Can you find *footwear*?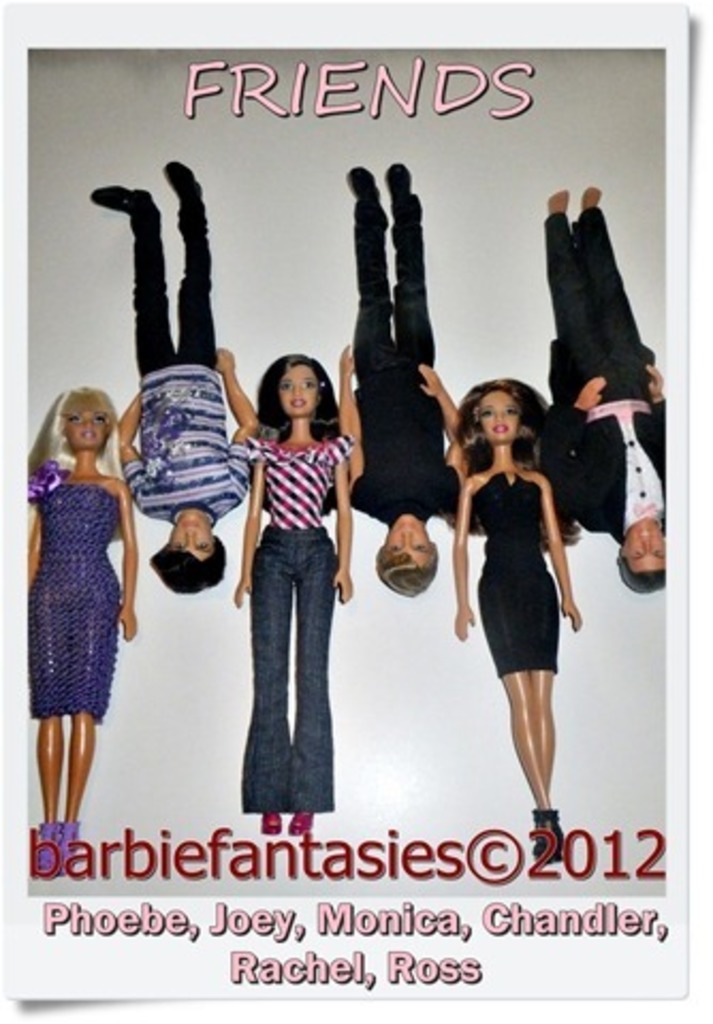
Yes, bounding box: 344:166:378:207.
